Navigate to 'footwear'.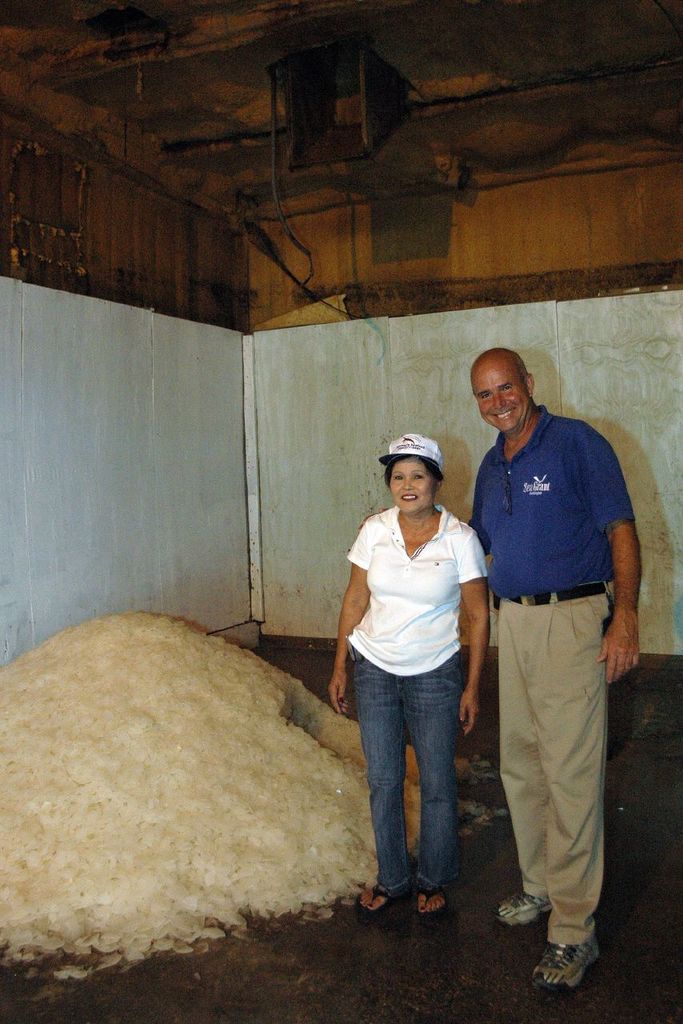
Navigation target: (x1=489, y1=889, x2=559, y2=929).
